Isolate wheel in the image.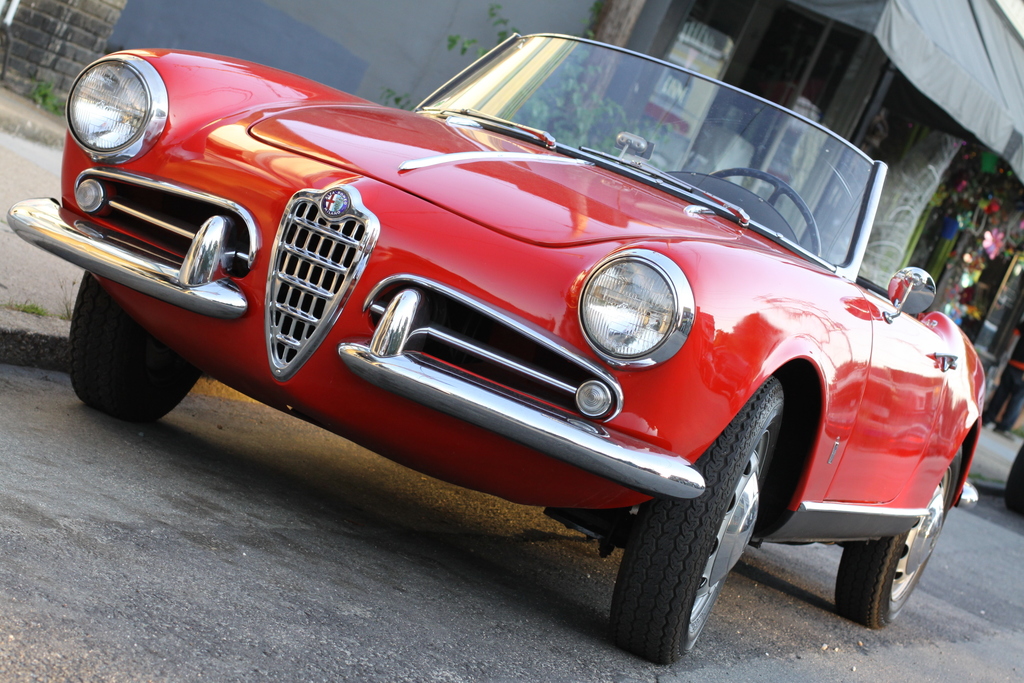
Isolated region: 709 168 822 259.
